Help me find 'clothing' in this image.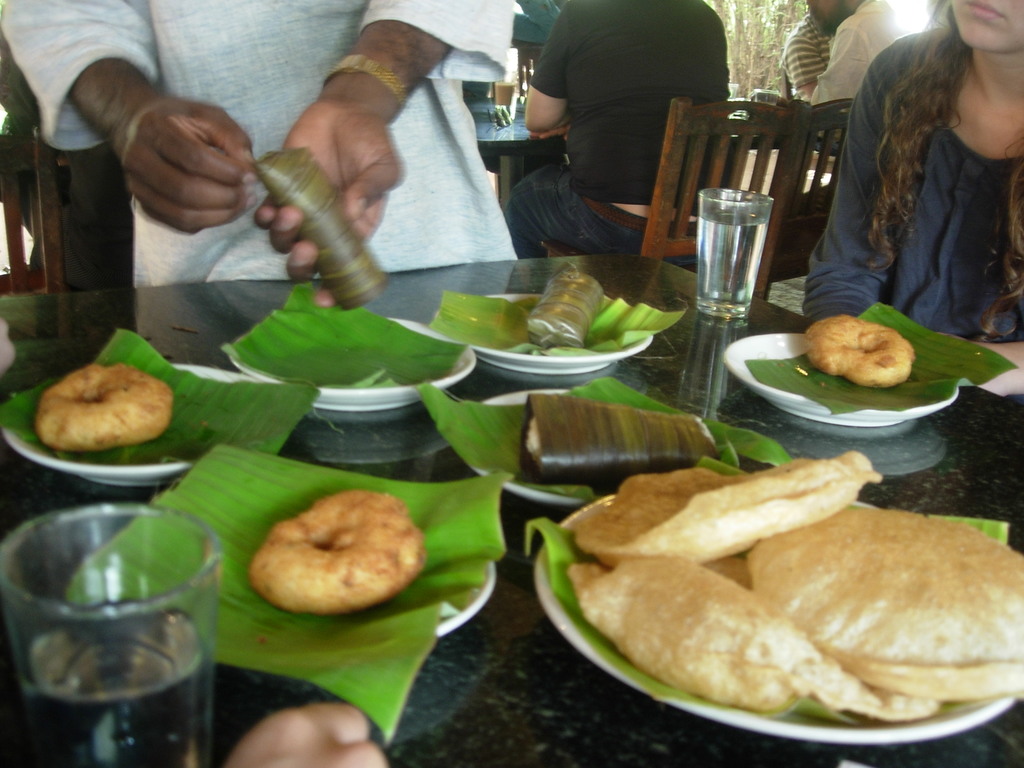
Found it: box=[804, 40, 1023, 322].
